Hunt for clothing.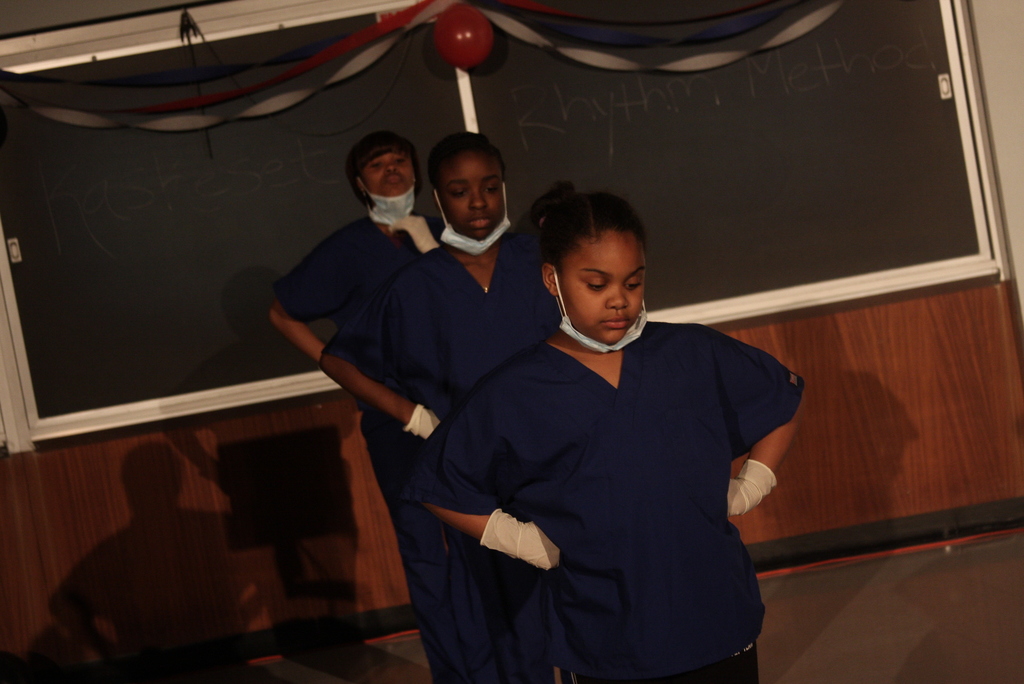
Hunted down at box(256, 206, 438, 594).
